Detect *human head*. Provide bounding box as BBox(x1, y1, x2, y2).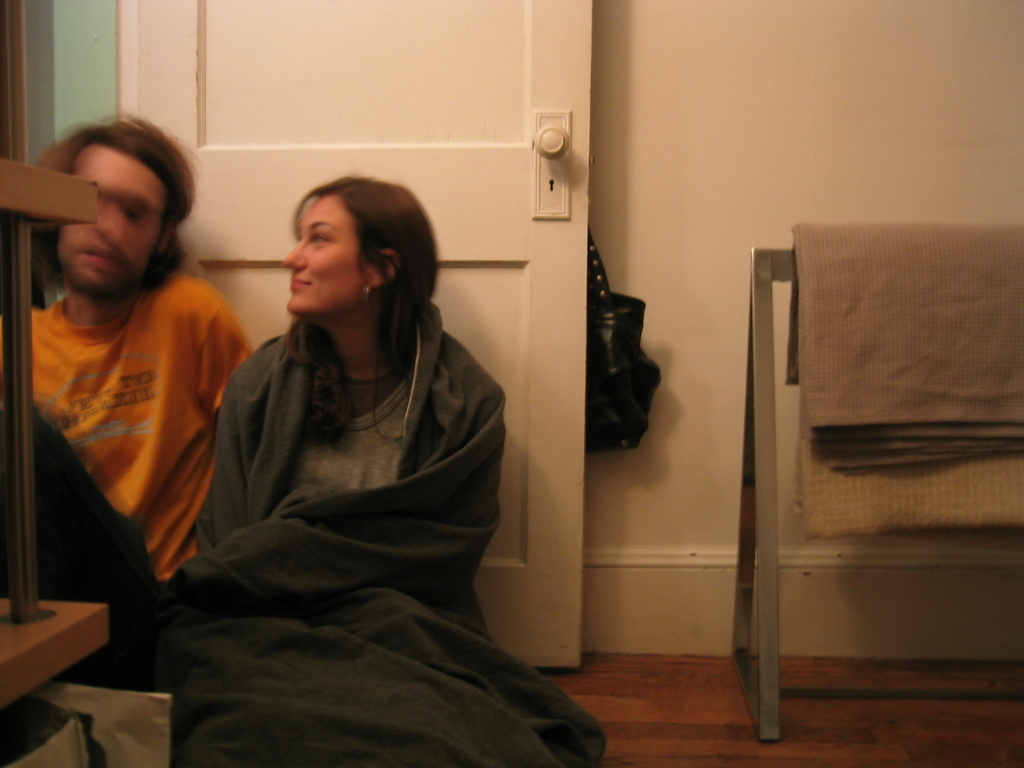
BBox(270, 172, 419, 314).
